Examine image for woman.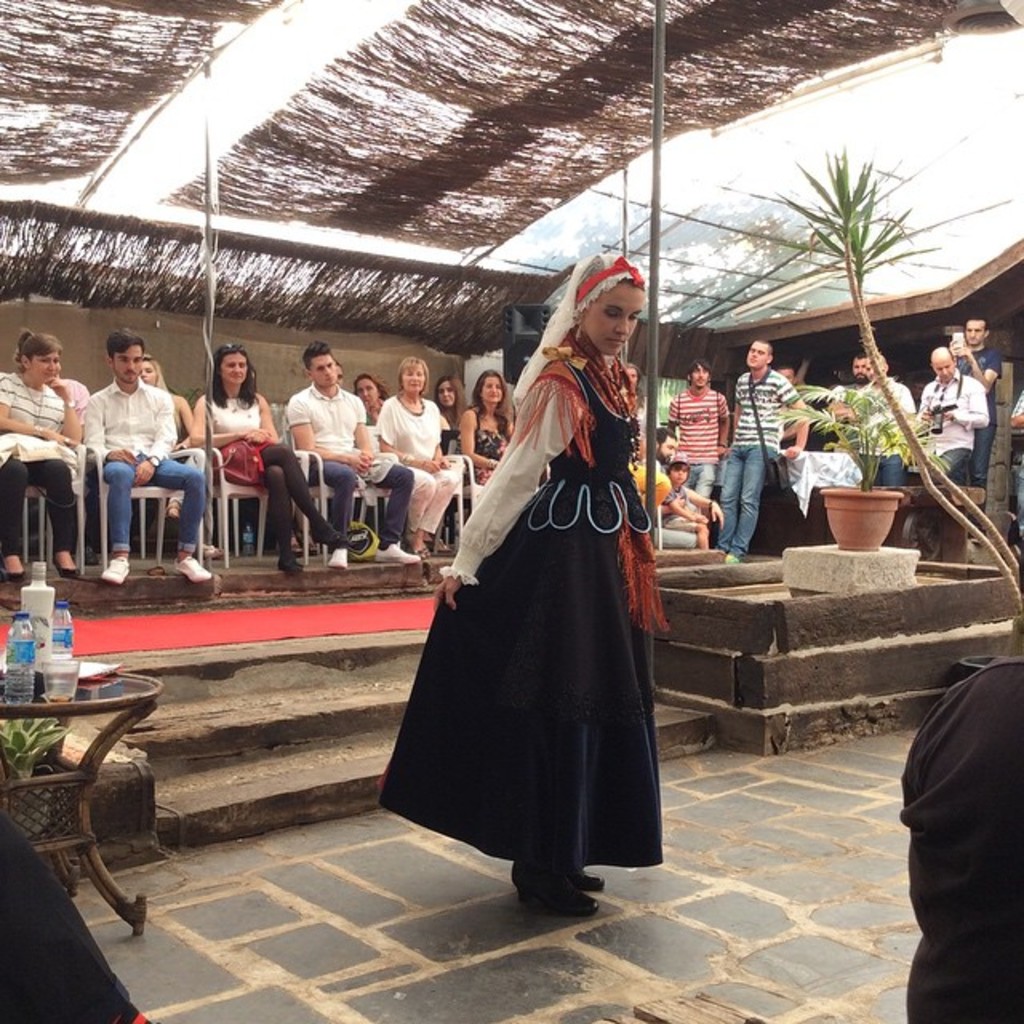
Examination result: 432,371,472,437.
